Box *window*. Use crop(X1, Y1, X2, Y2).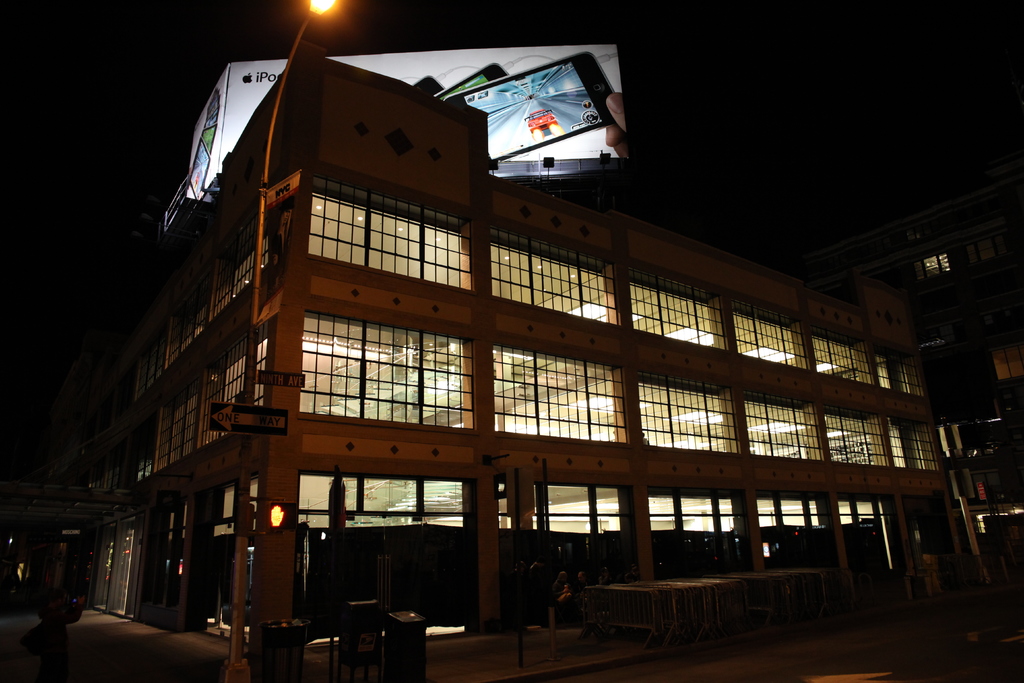
crop(740, 391, 821, 461).
